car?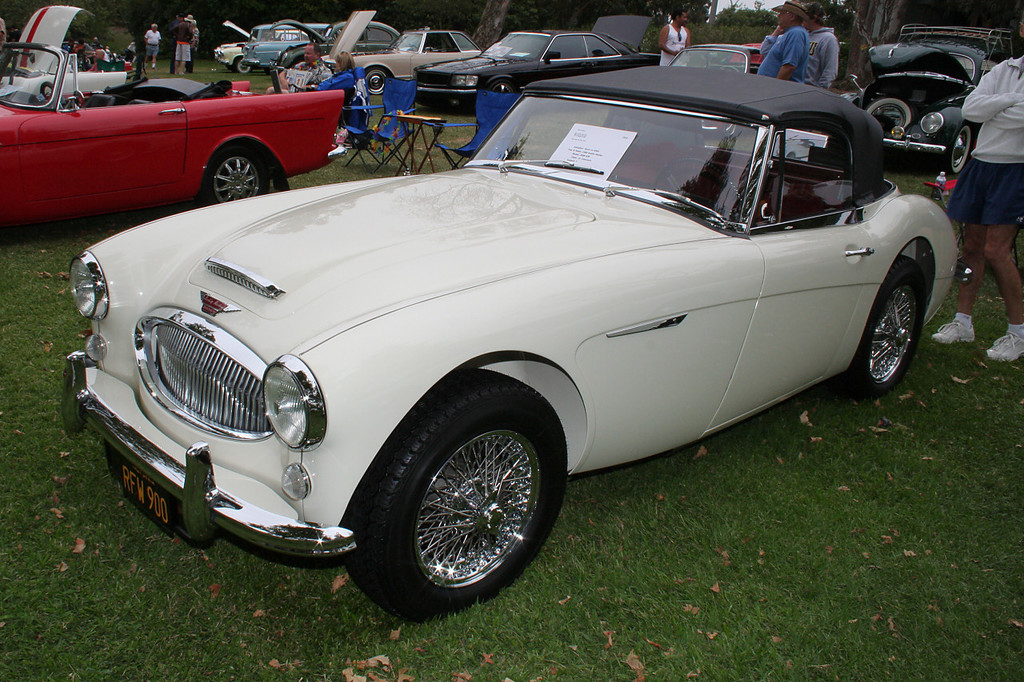
(x1=41, y1=84, x2=961, y2=591)
